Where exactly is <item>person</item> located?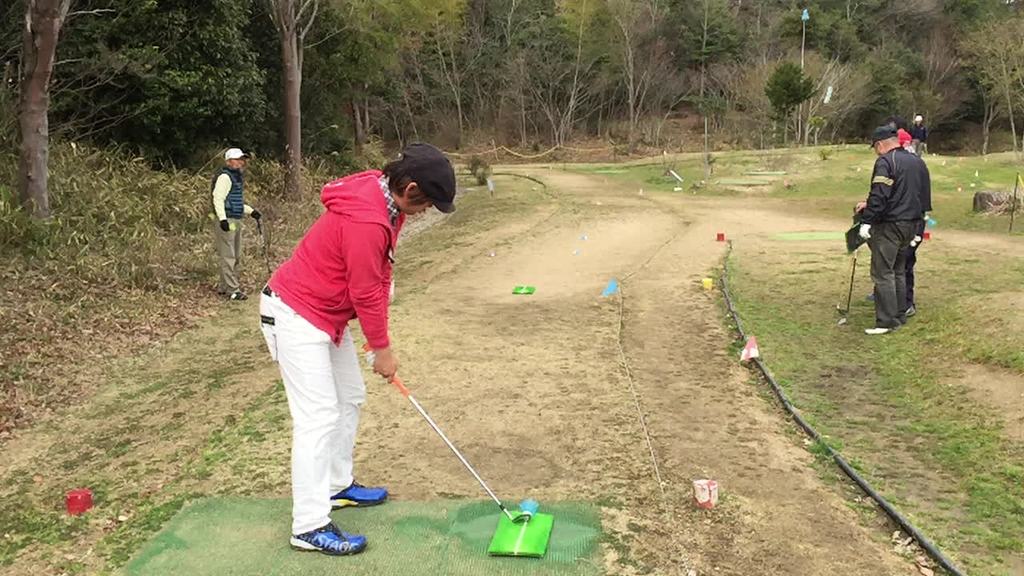
Its bounding box is select_region(260, 142, 457, 556).
